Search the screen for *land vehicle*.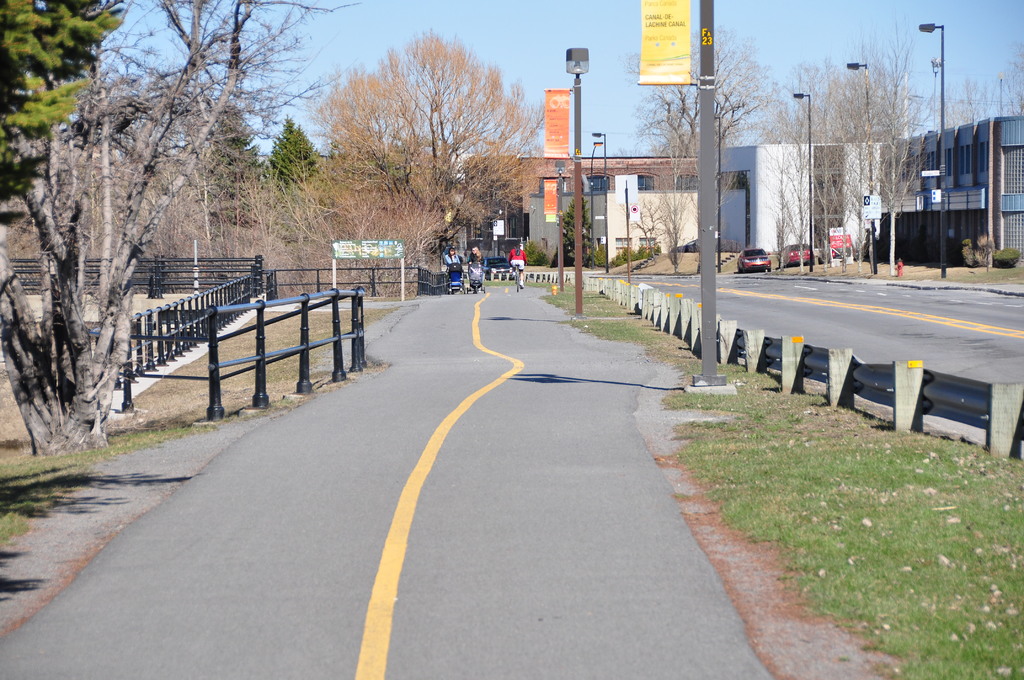
Found at (left=483, top=253, right=517, bottom=277).
